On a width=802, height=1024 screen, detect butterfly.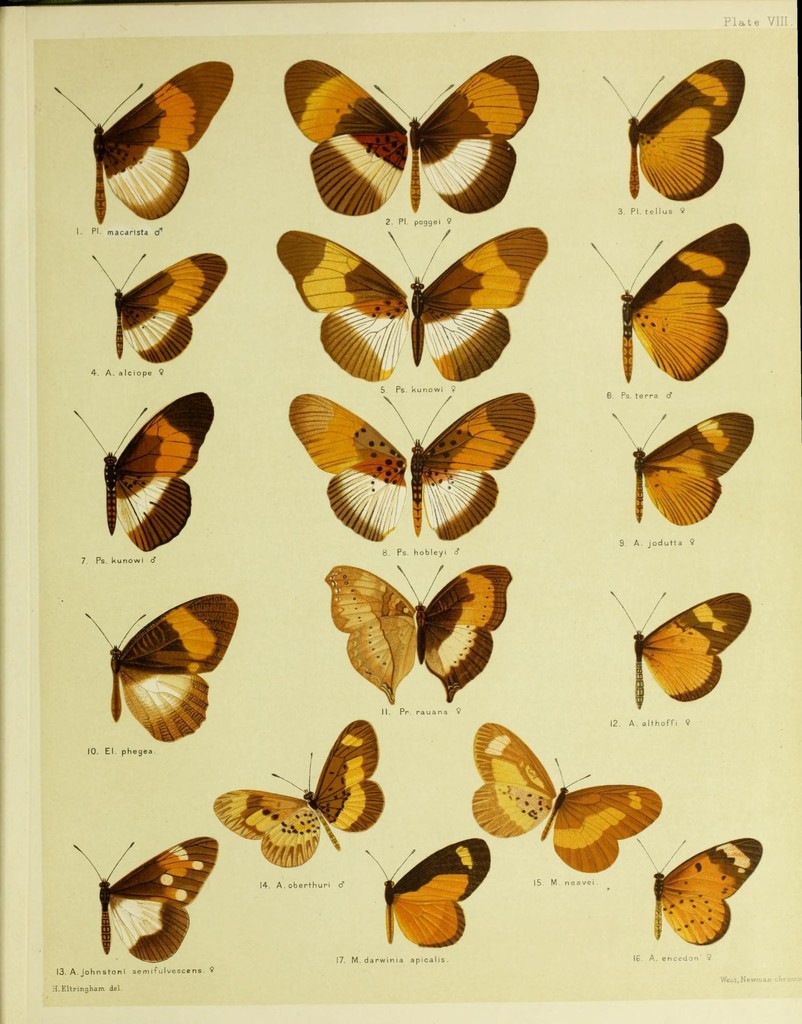
{"x1": 75, "y1": 836, "x2": 220, "y2": 964}.
